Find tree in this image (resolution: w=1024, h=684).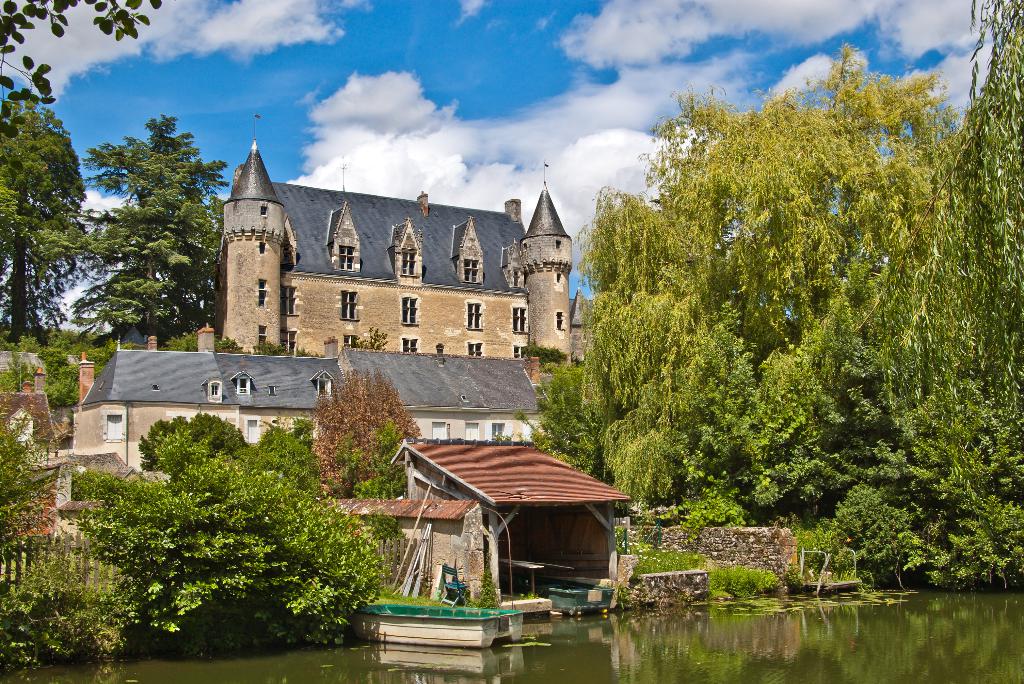
x1=0 y1=0 x2=164 y2=134.
